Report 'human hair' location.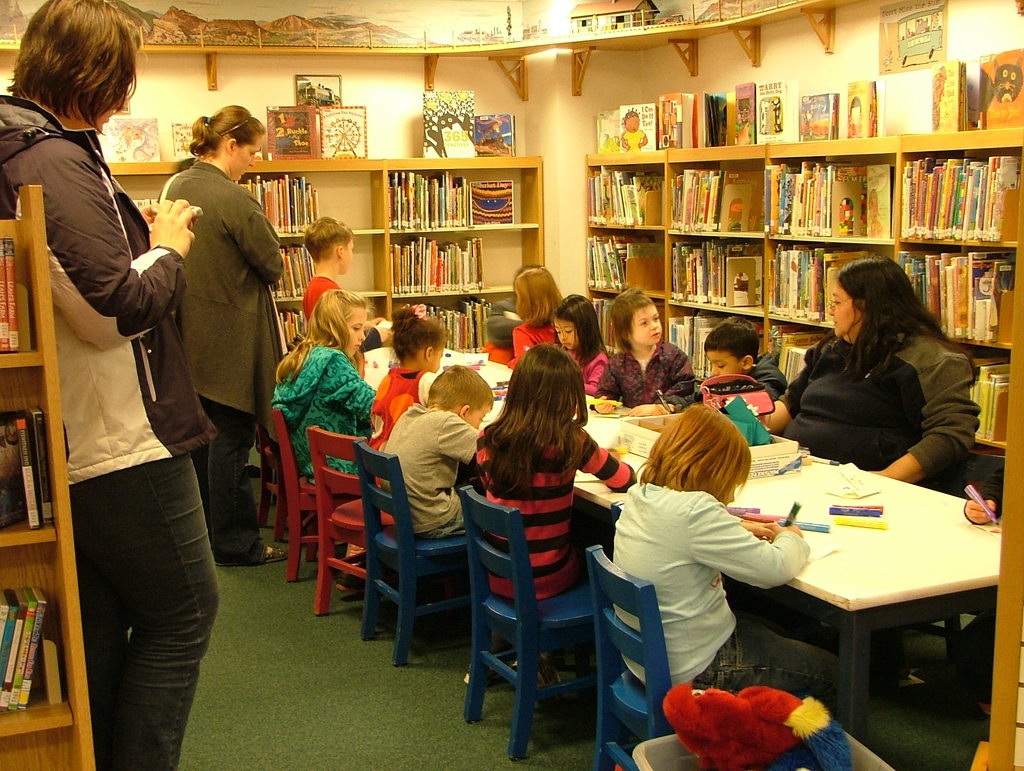
Report: box(512, 263, 568, 332).
